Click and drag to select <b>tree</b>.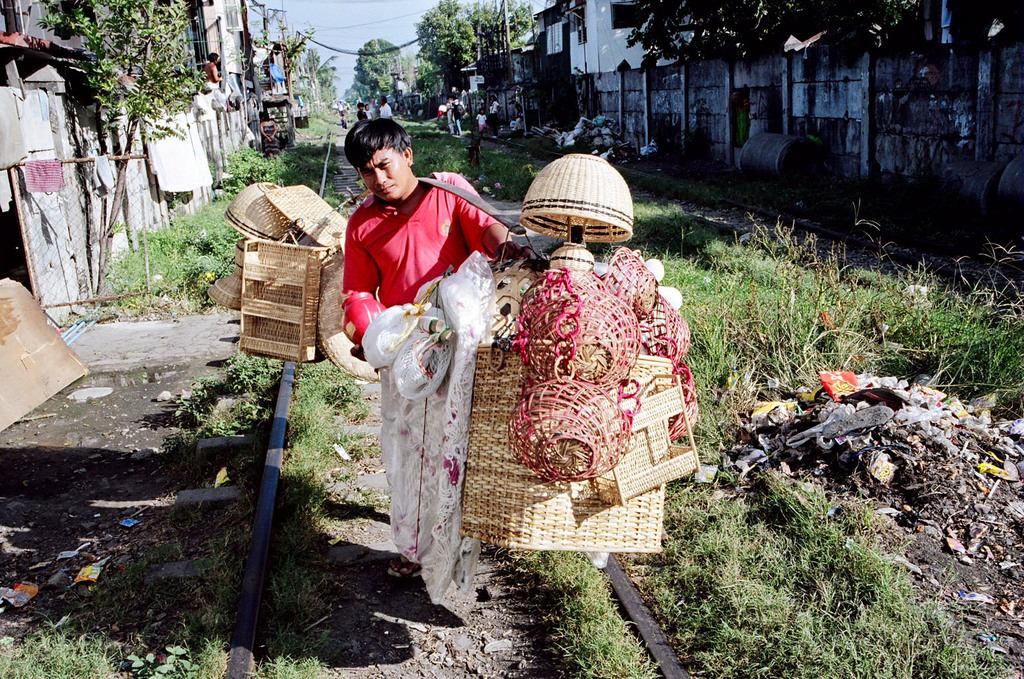
Selection: bbox(298, 45, 339, 111).
